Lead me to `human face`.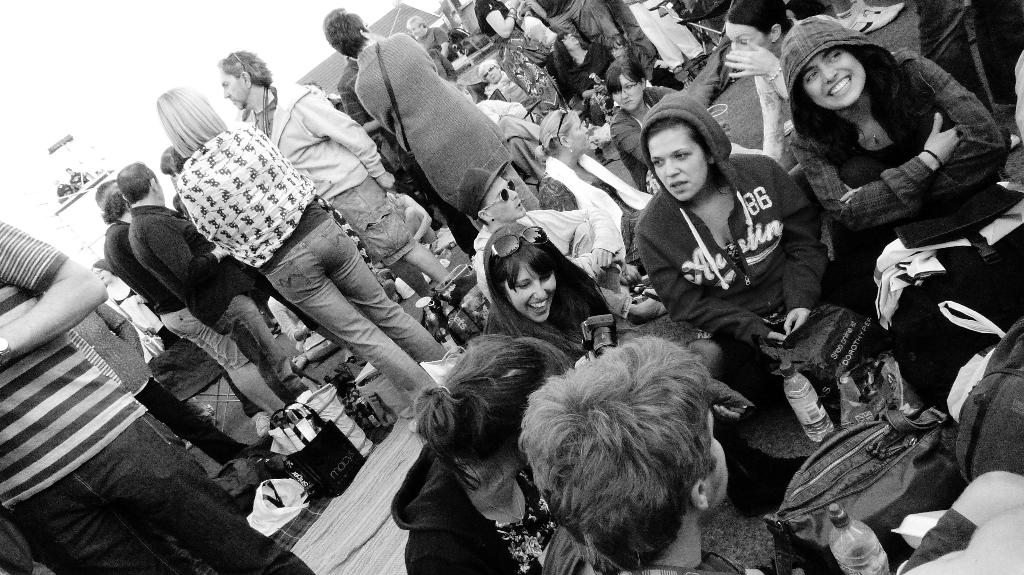
Lead to left=409, top=25, right=424, bottom=39.
